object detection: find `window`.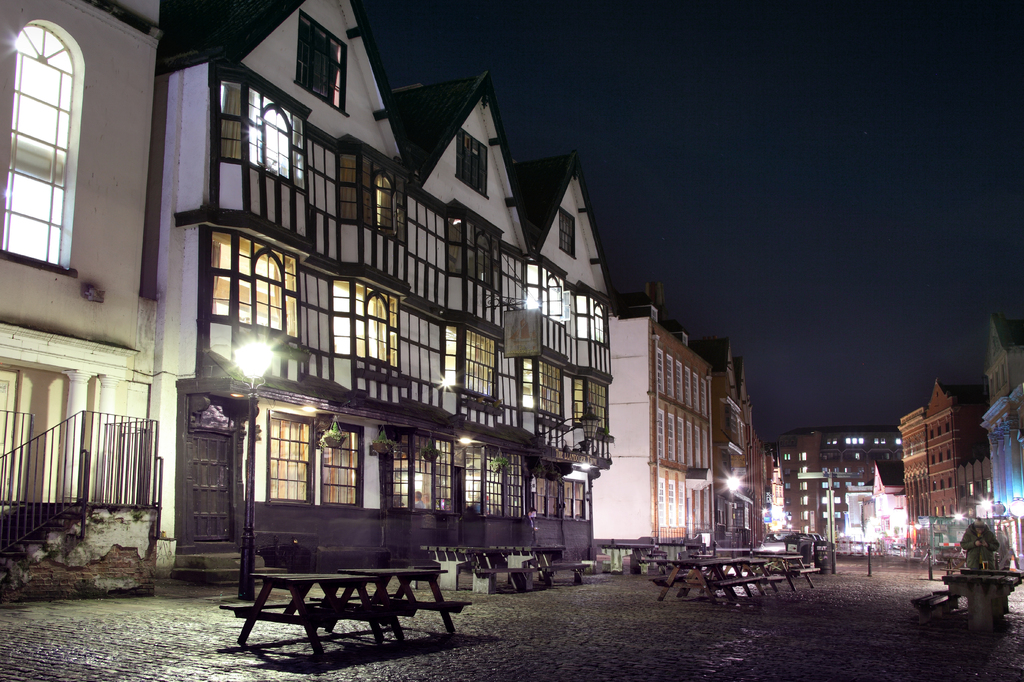
[x1=939, y1=478, x2=943, y2=489].
